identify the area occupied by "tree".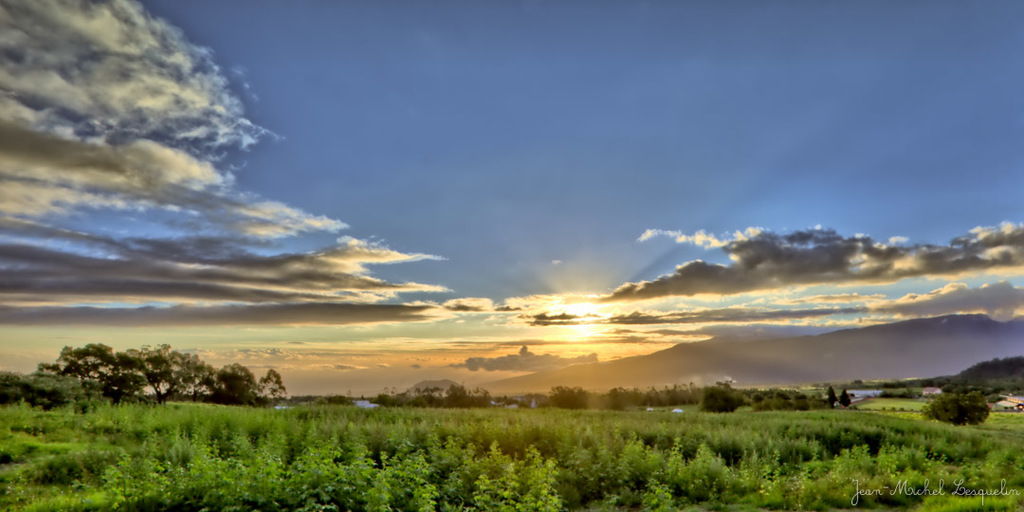
Area: 823,382,843,409.
